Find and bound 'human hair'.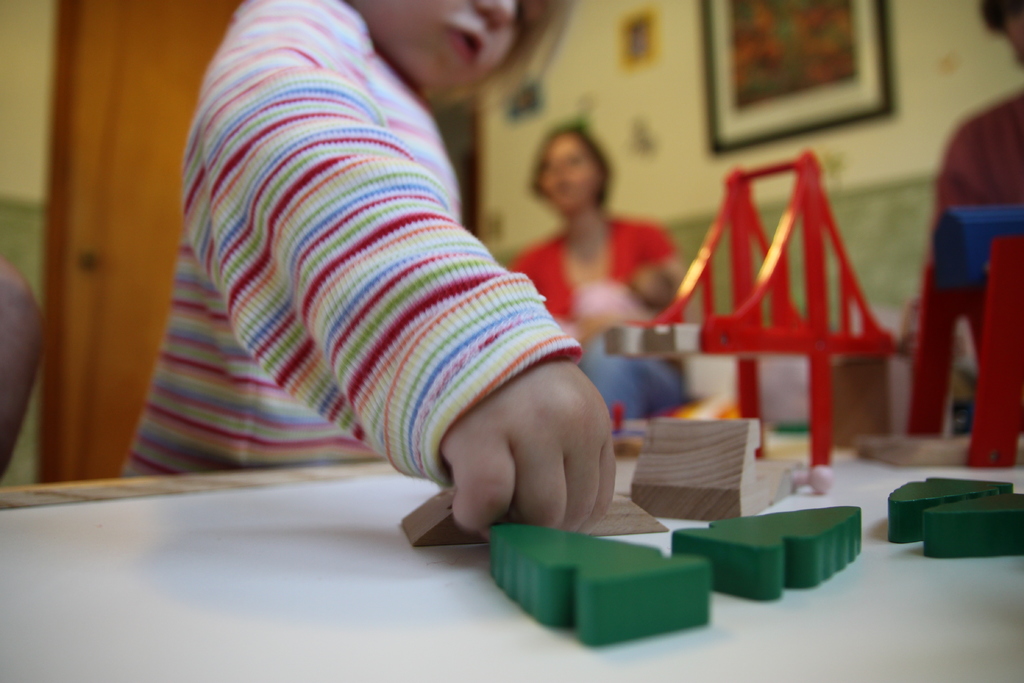
Bound: [423, 0, 582, 115].
